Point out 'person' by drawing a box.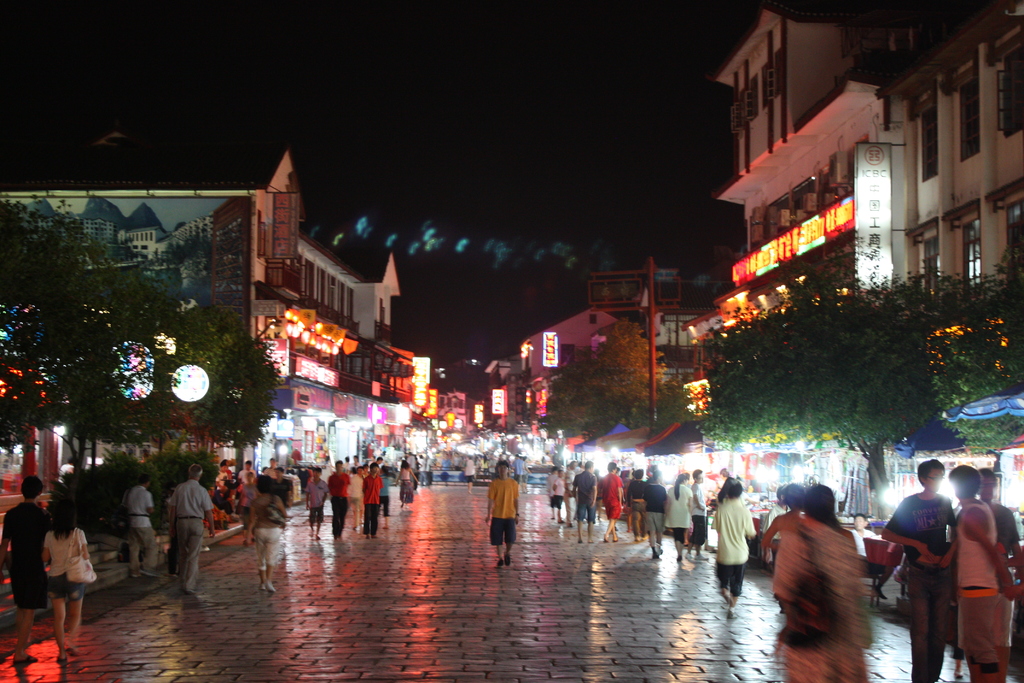
left=58, top=454, right=76, bottom=489.
